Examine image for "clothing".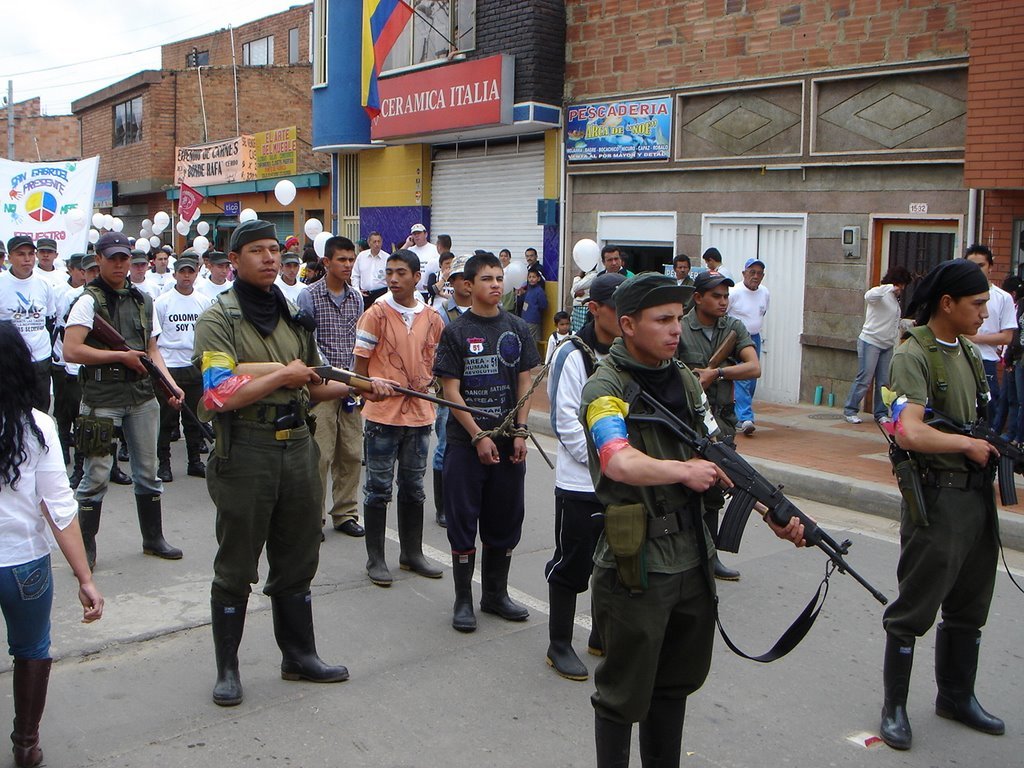
Examination result: <box>572,339,730,732</box>.
